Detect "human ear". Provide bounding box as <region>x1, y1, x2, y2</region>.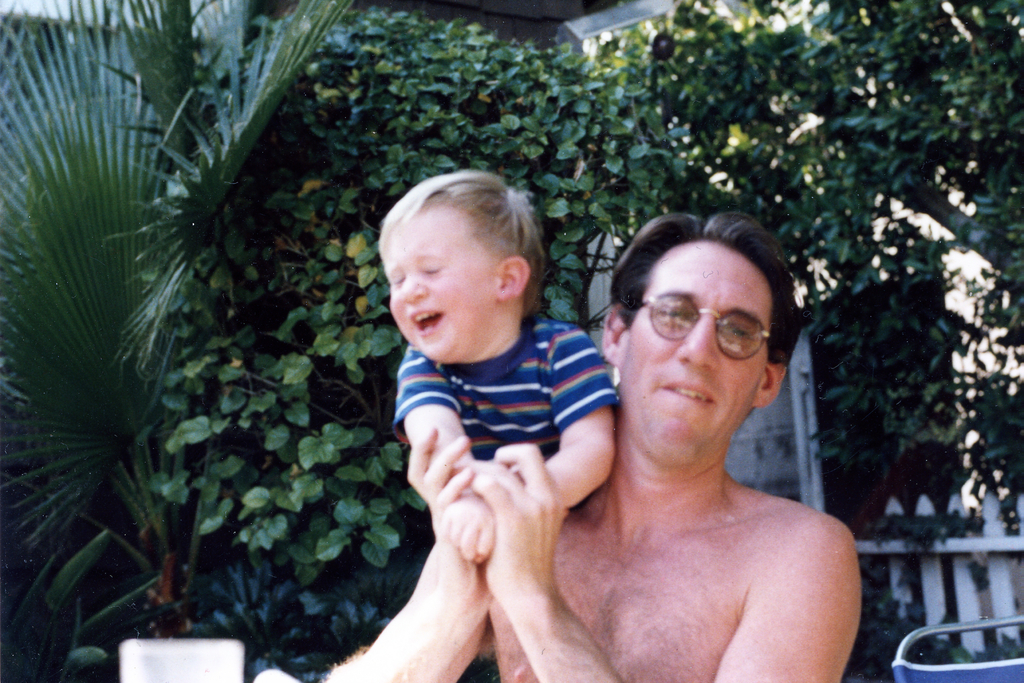
<region>750, 362, 786, 407</region>.
